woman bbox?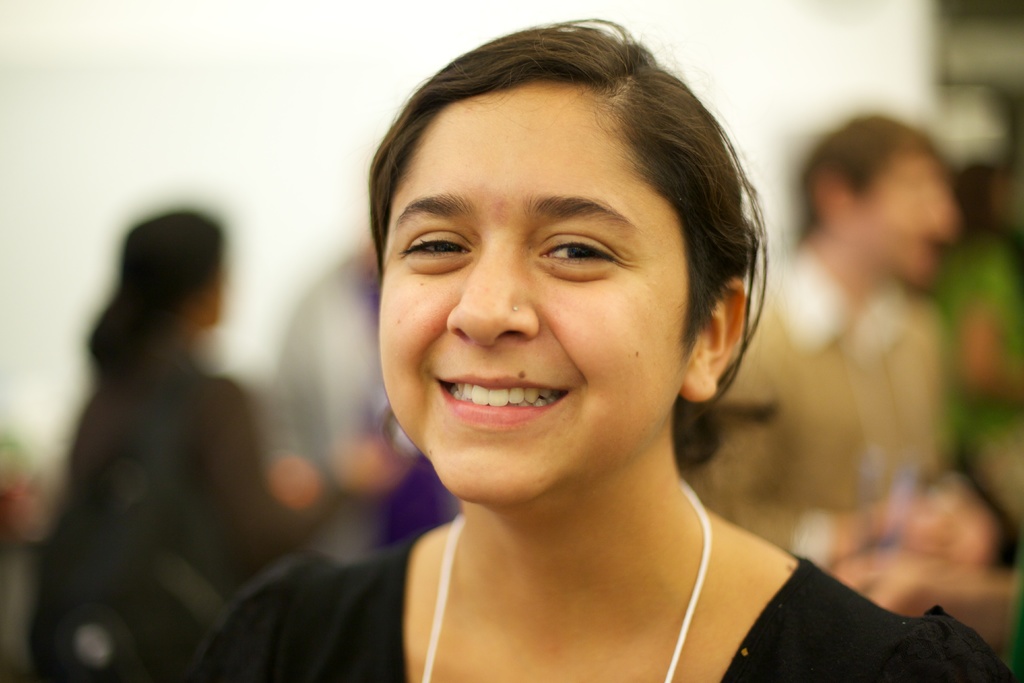
(215, 0, 985, 682)
